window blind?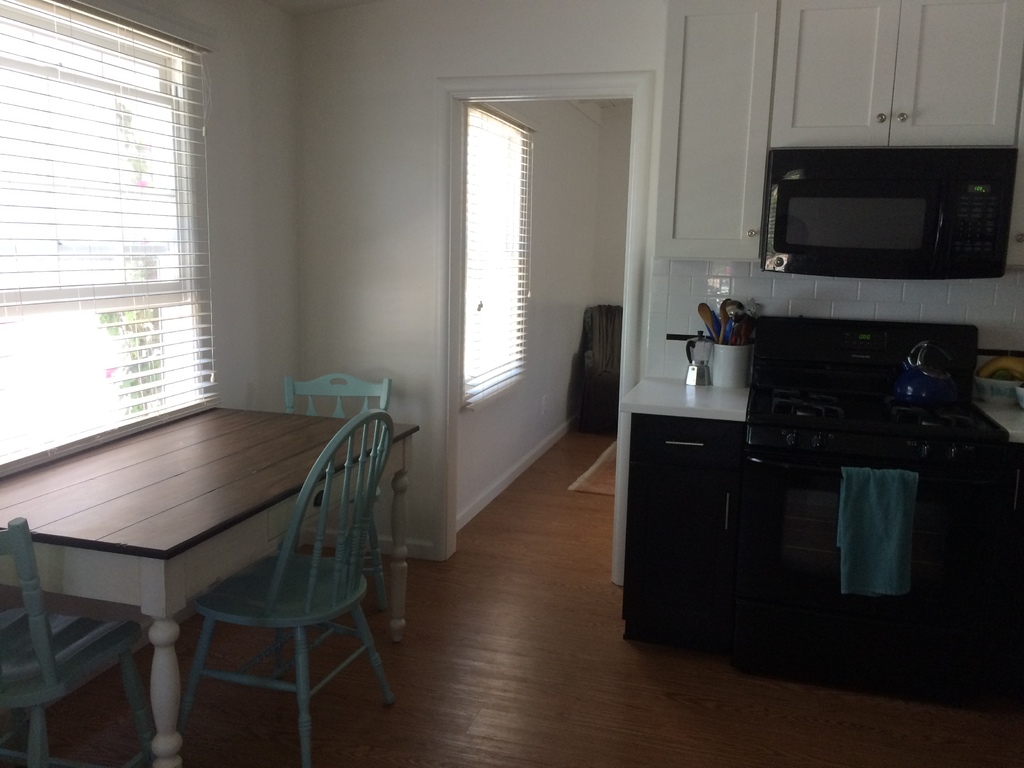
bbox=(0, 0, 225, 484)
